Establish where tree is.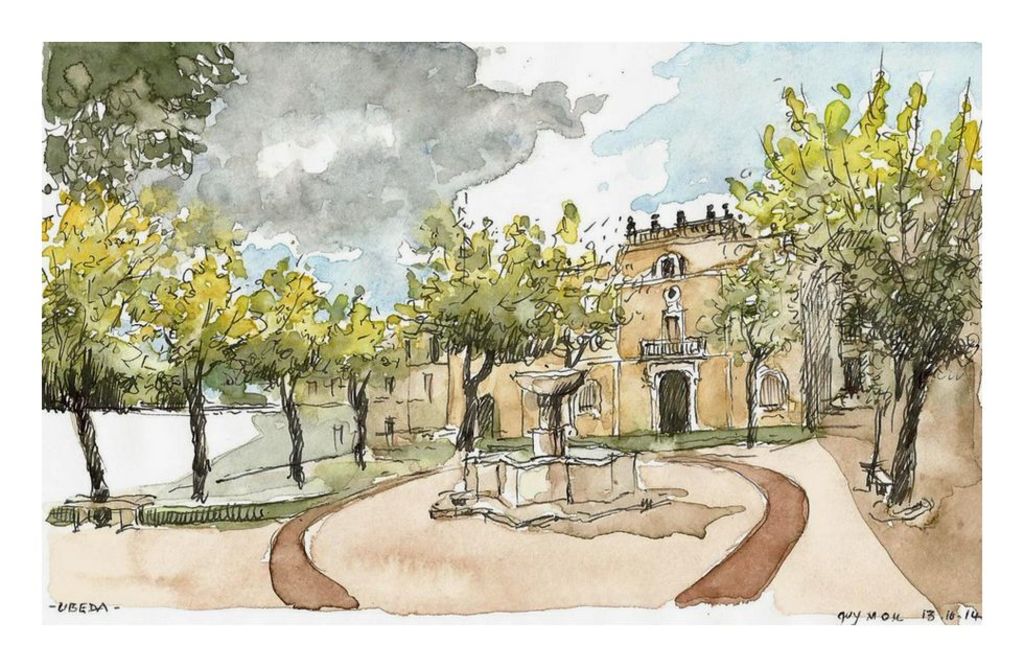
Established at (41, 39, 249, 208).
